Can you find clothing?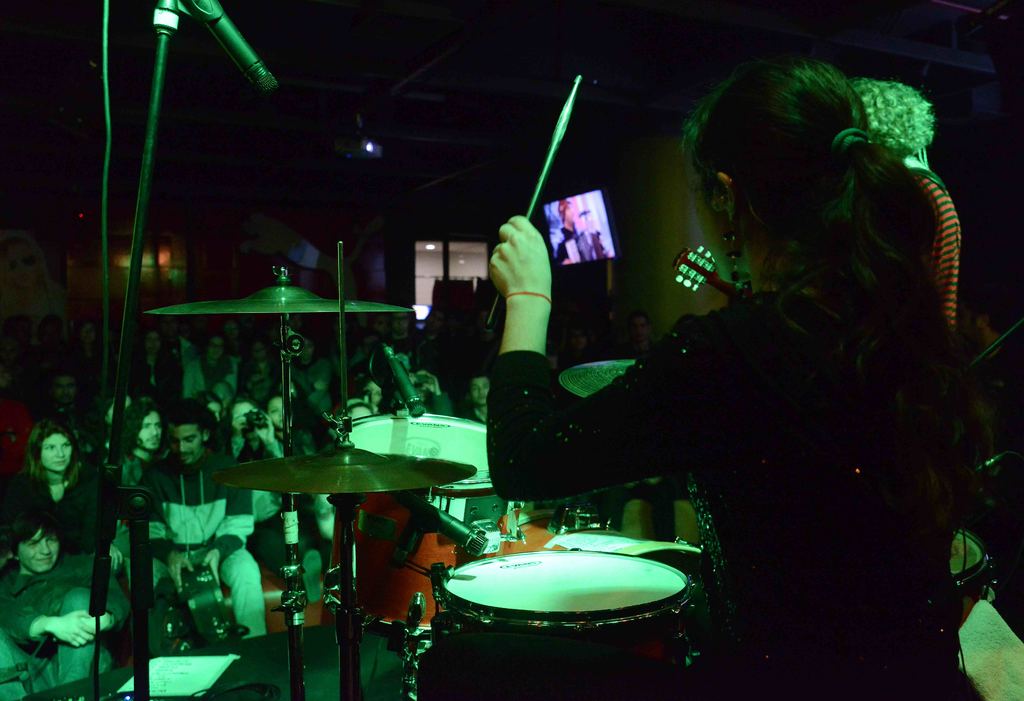
Yes, bounding box: bbox=[533, 142, 996, 673].
